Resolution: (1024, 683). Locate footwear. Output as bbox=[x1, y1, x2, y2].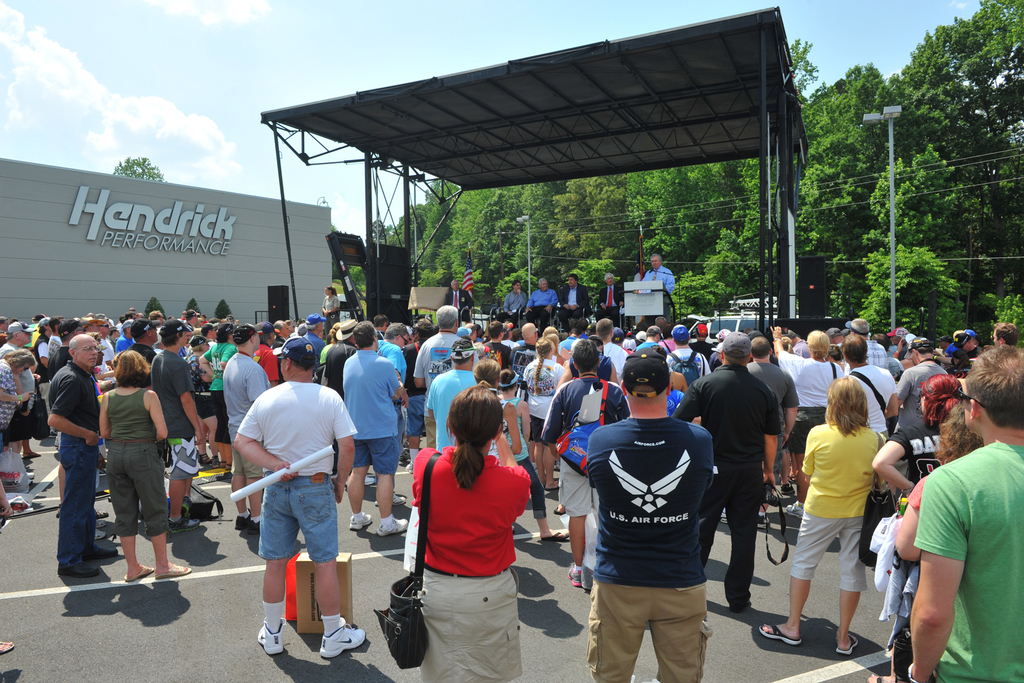
bbox=[351, 512, 372, 528].
